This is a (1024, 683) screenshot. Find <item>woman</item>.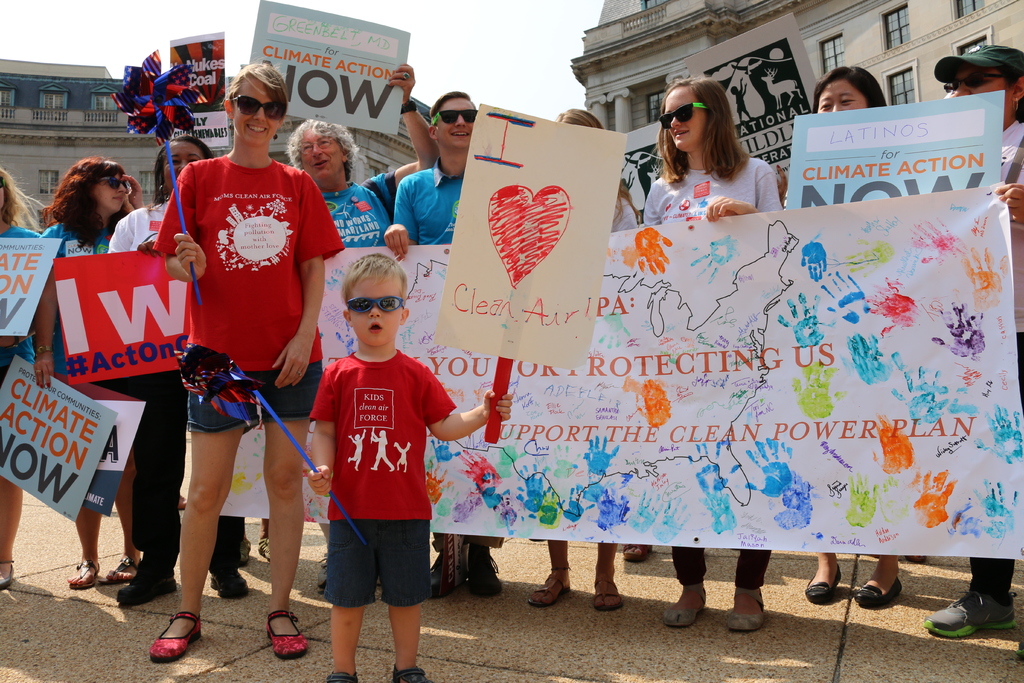
Bounding box: [x1=106, y1=113, x2=218, y2=632].
